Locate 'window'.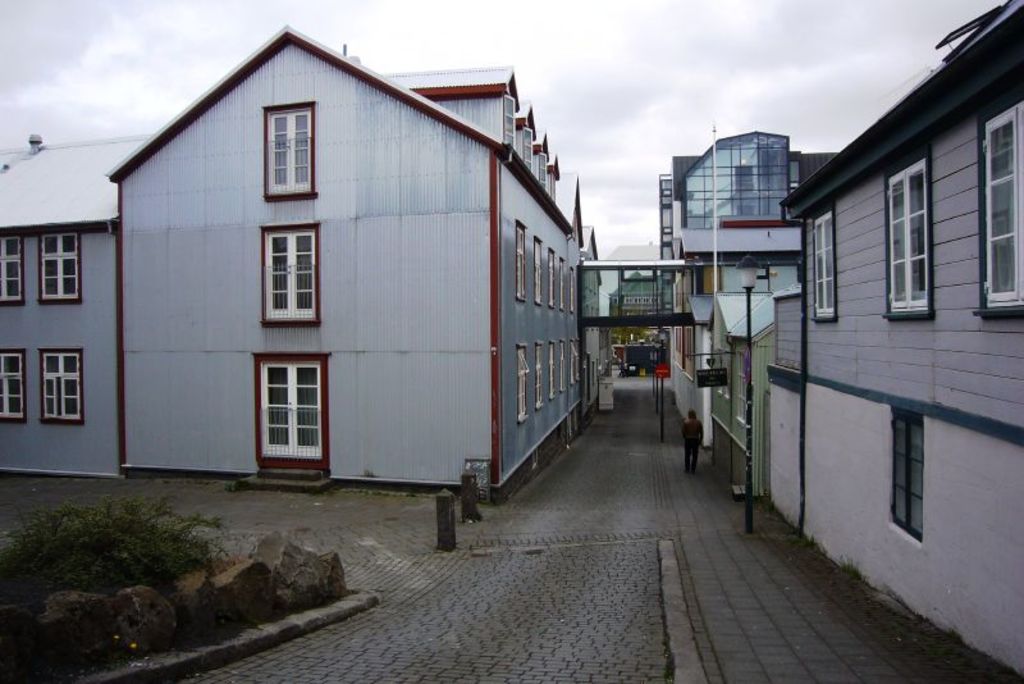
Bounding box: l=882, t=145, r=936, b=320.
